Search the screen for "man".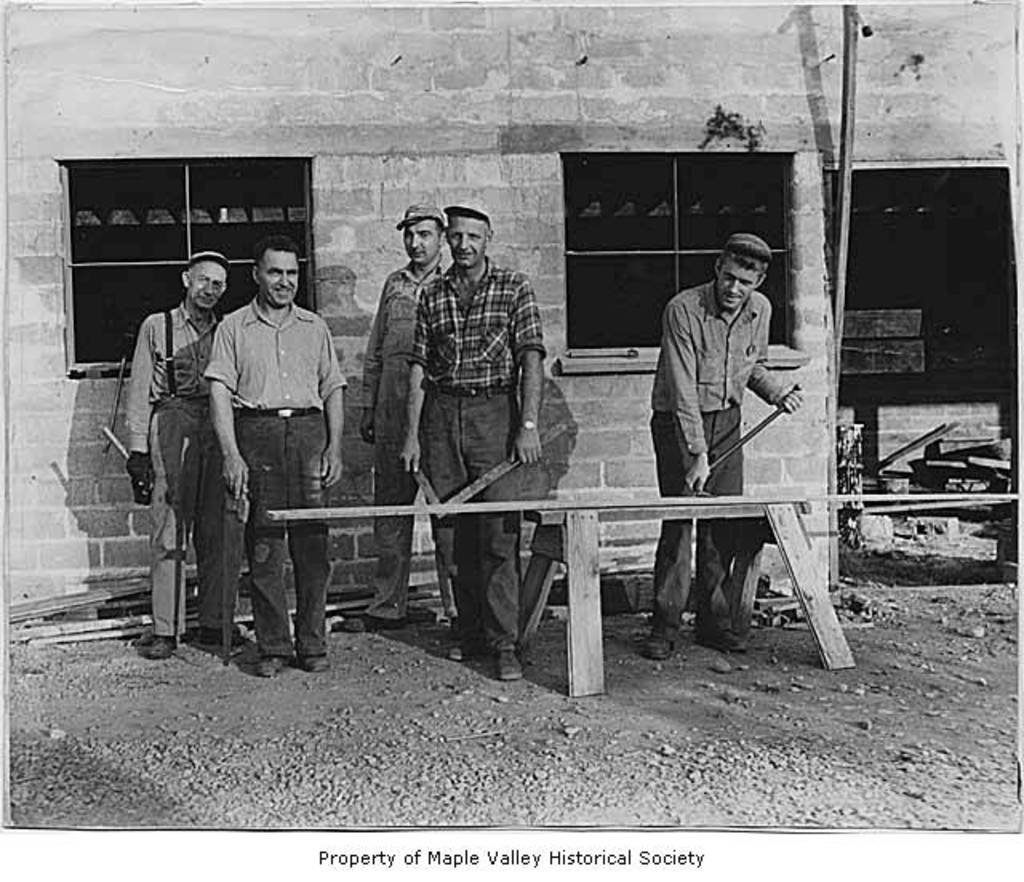
Found at Rect(398, 198, 550, 676).
